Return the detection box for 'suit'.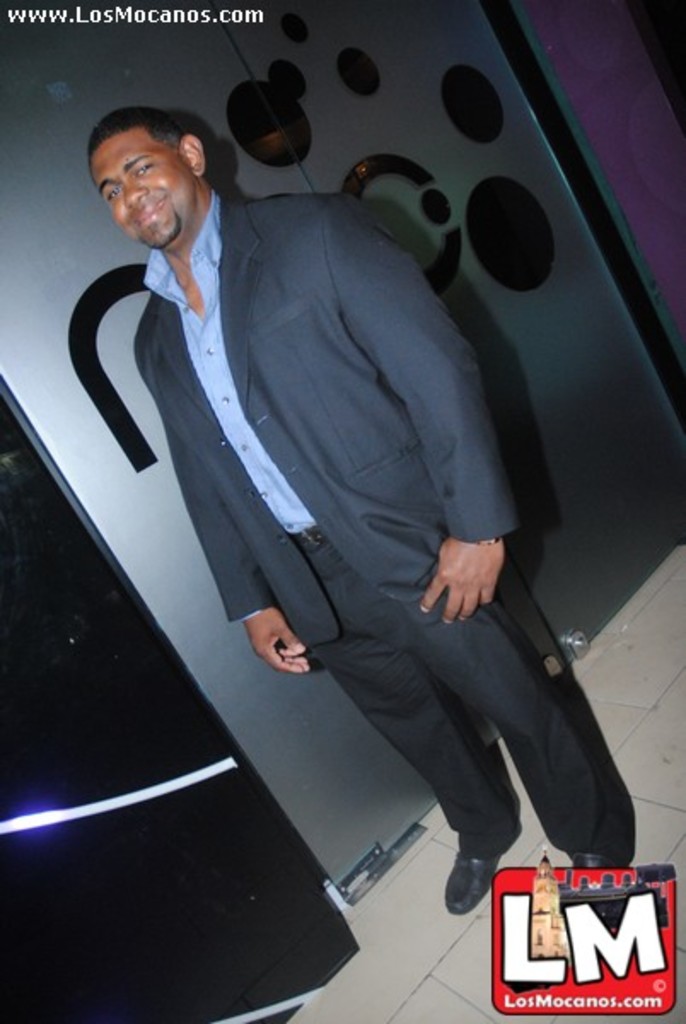
[left=130, top=195, right=512, bottom=650].
